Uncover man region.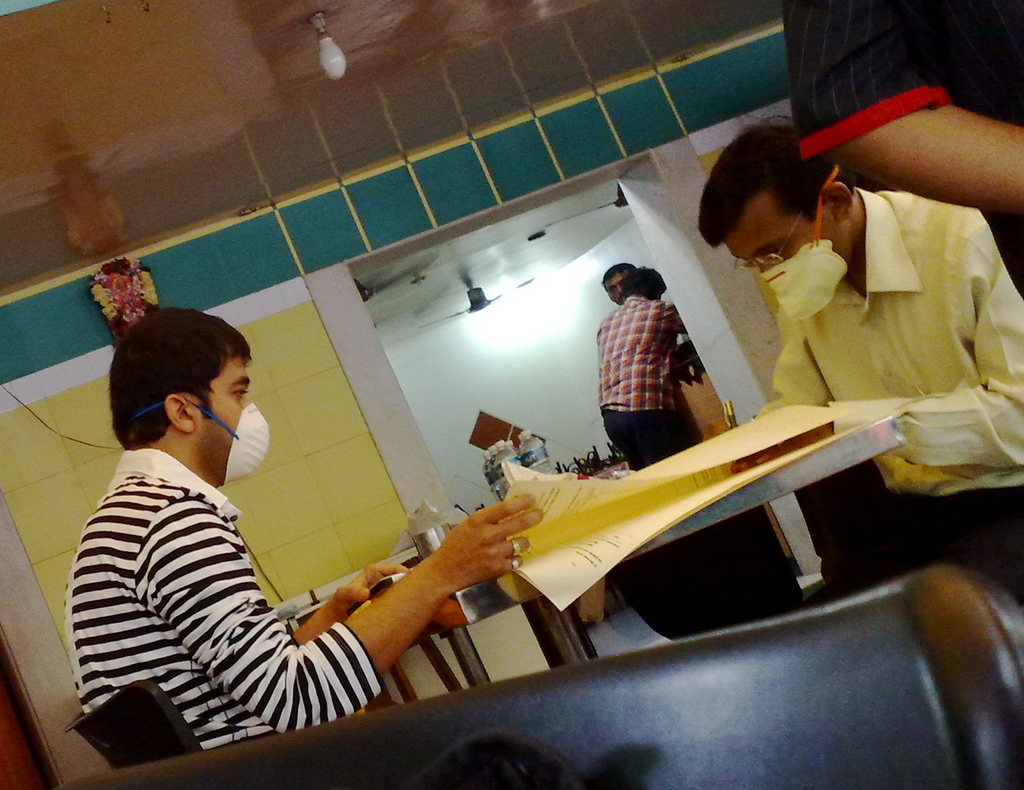
Uncovered: left=68, top=308, right=548, bottom=731.
